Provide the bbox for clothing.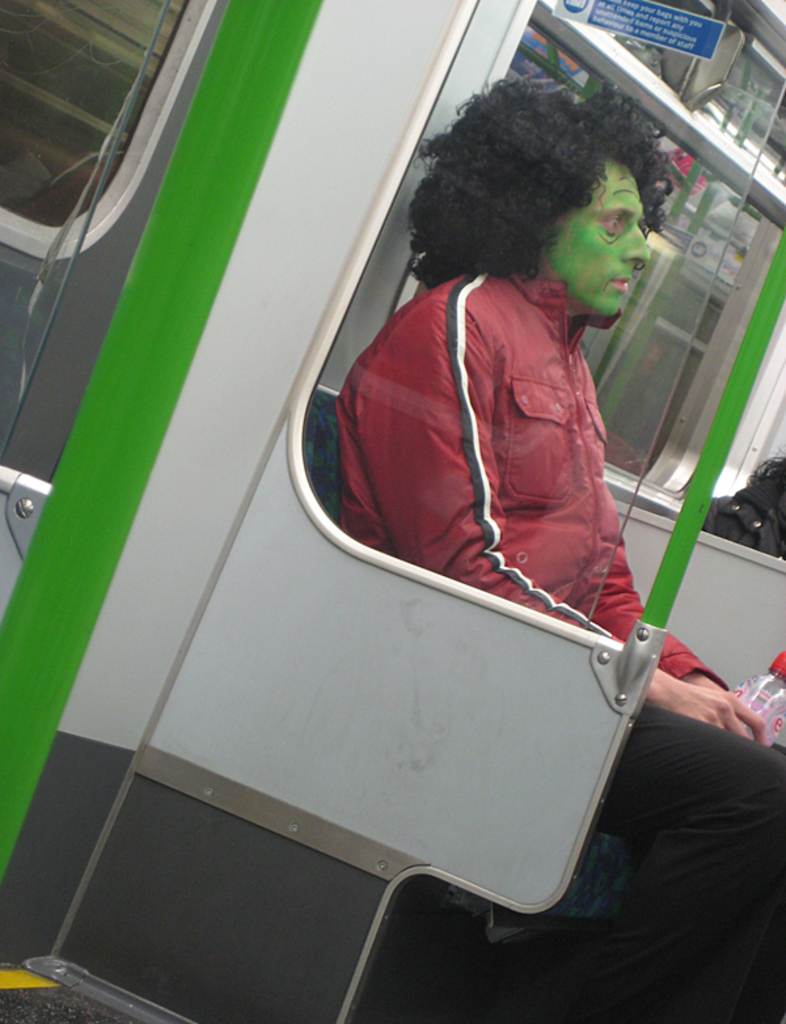
[x1=334, y1=276, x2=785, y2=1023].
